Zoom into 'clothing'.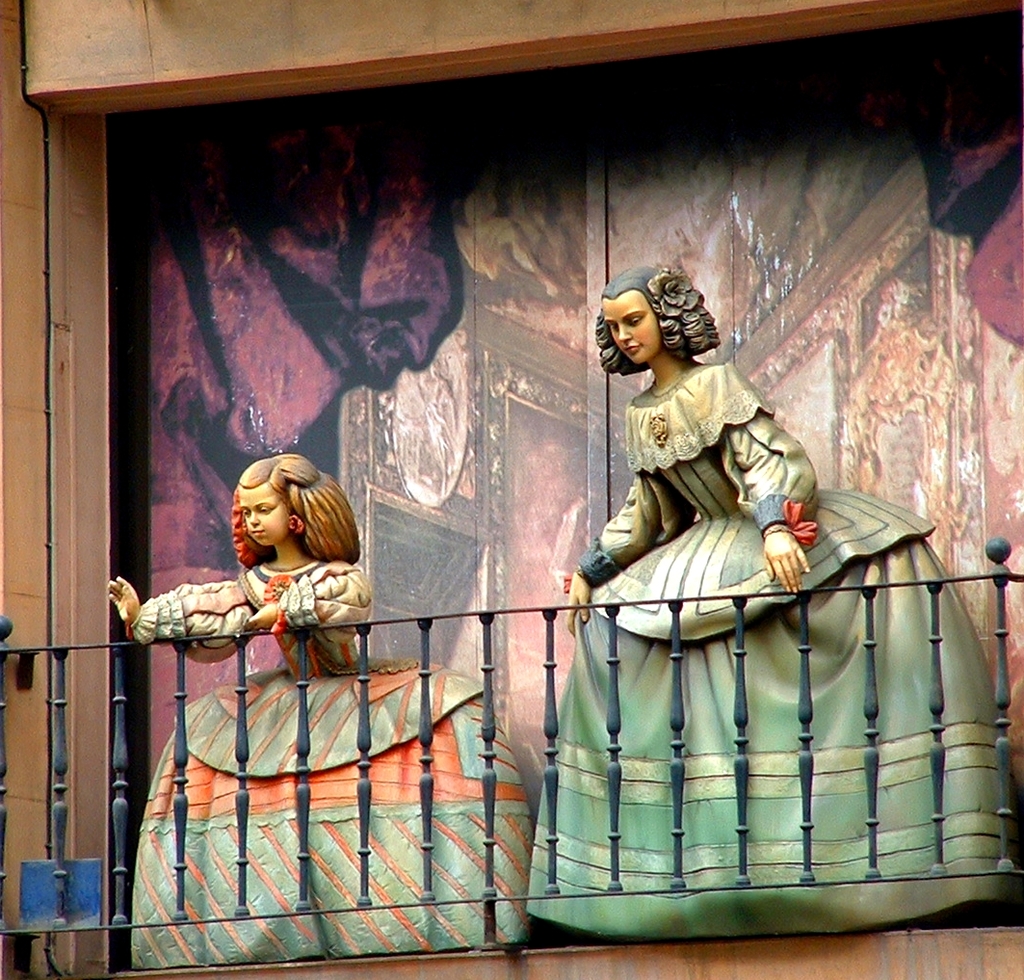
Zoom target: bbox(527, 362, 1021, 944).
